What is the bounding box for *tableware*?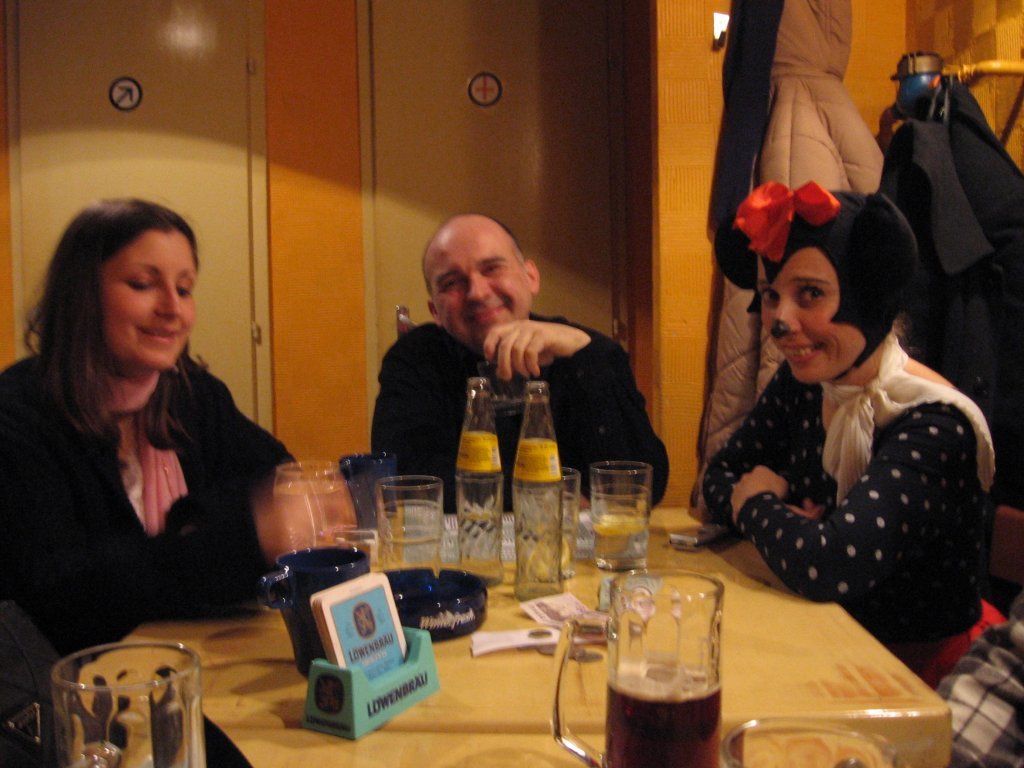
rect(727, 709, 907, 767).
